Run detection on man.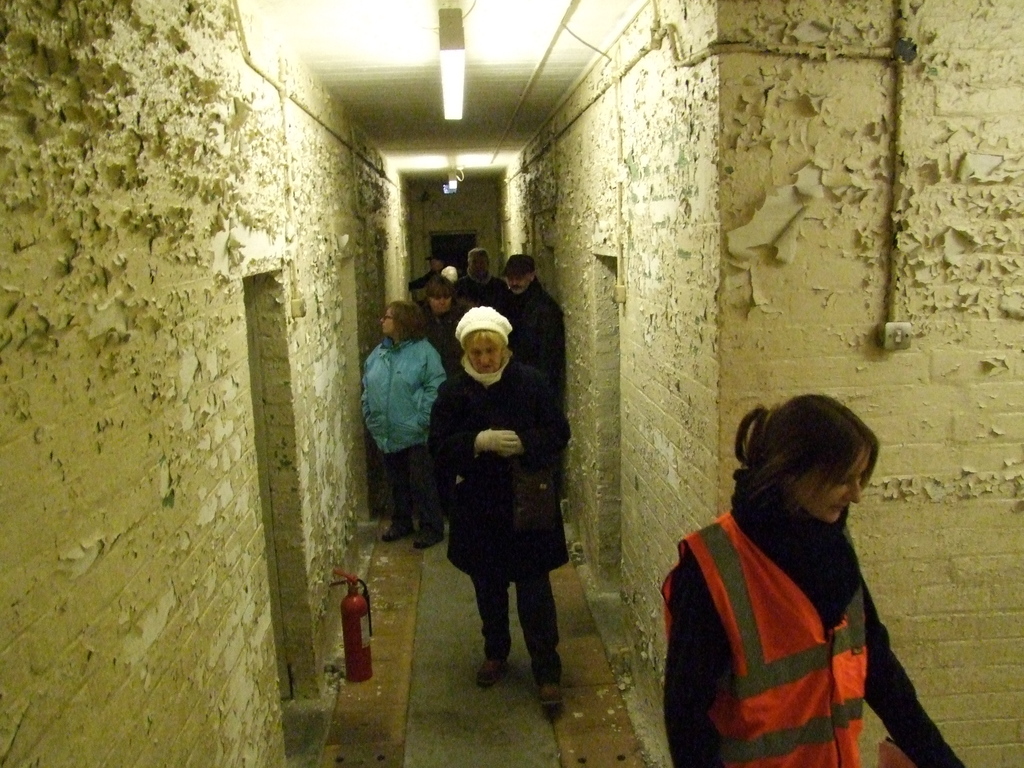
Result: box=[406, 245, 451, 292].
